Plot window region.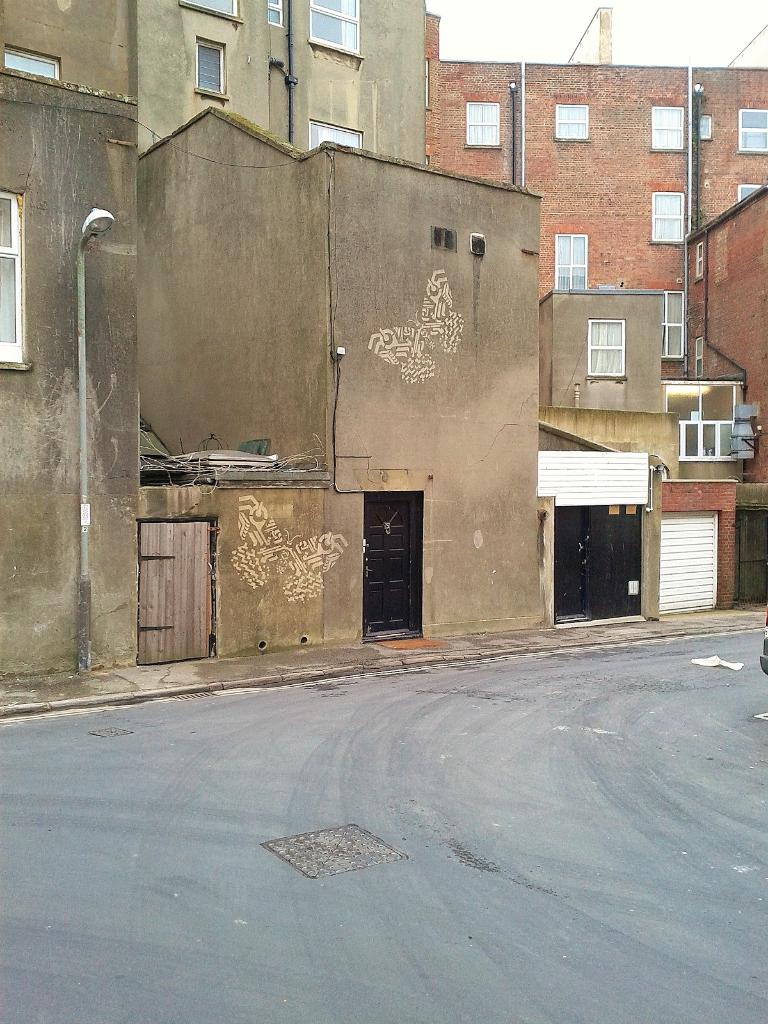
Plotted at [303,0,360,66].
